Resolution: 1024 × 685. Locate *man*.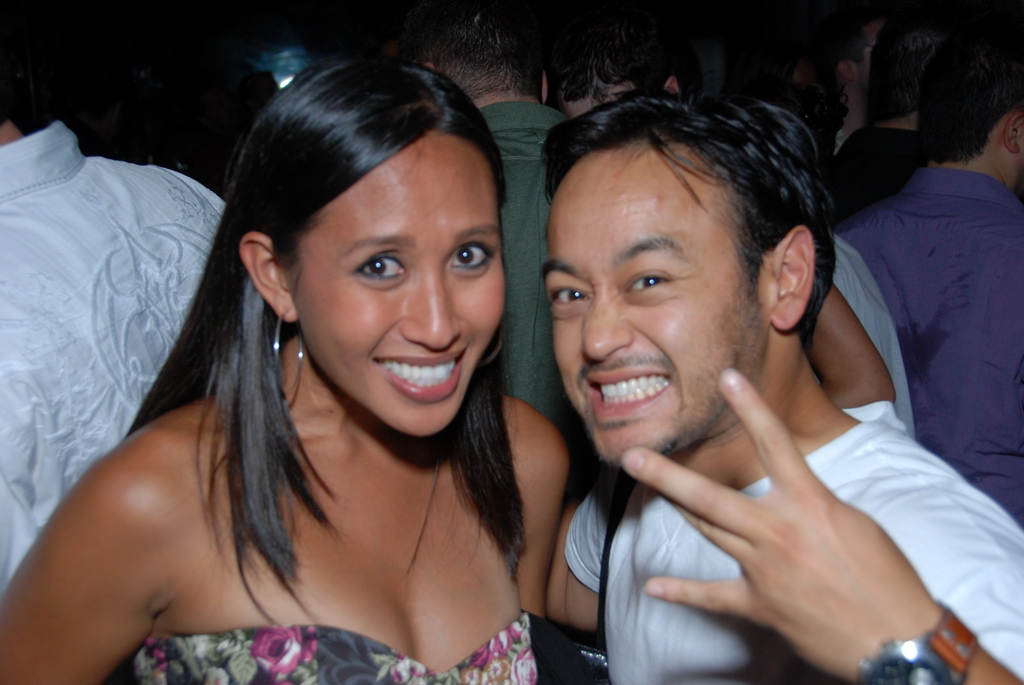
(left=0, top=88, right=228, bottom=594).
